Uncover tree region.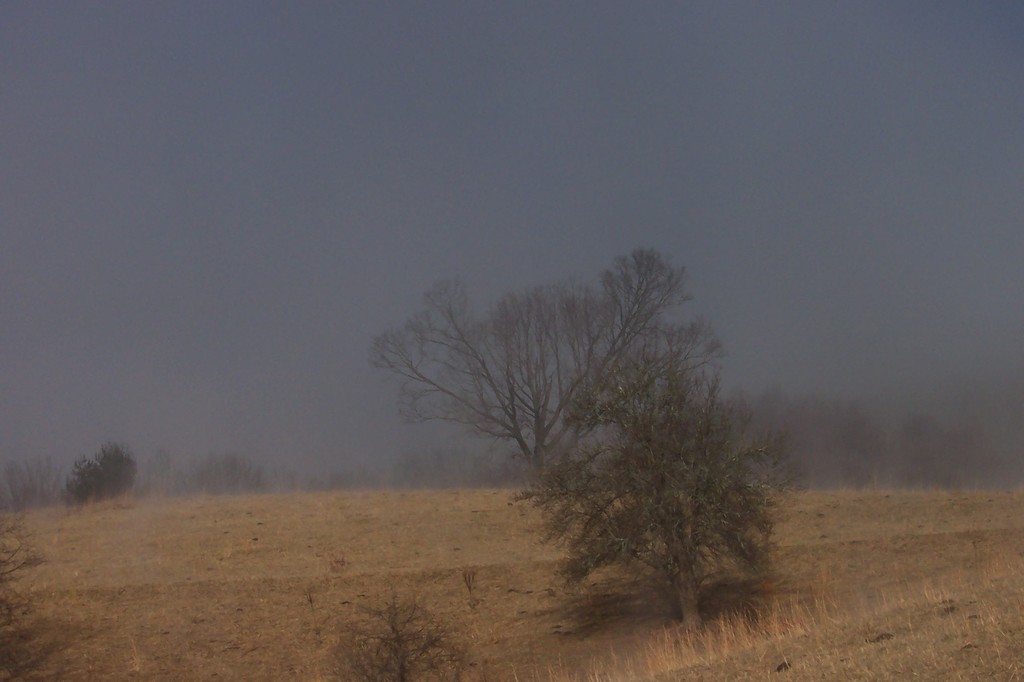
Uncovered: 513,367,797,628.
